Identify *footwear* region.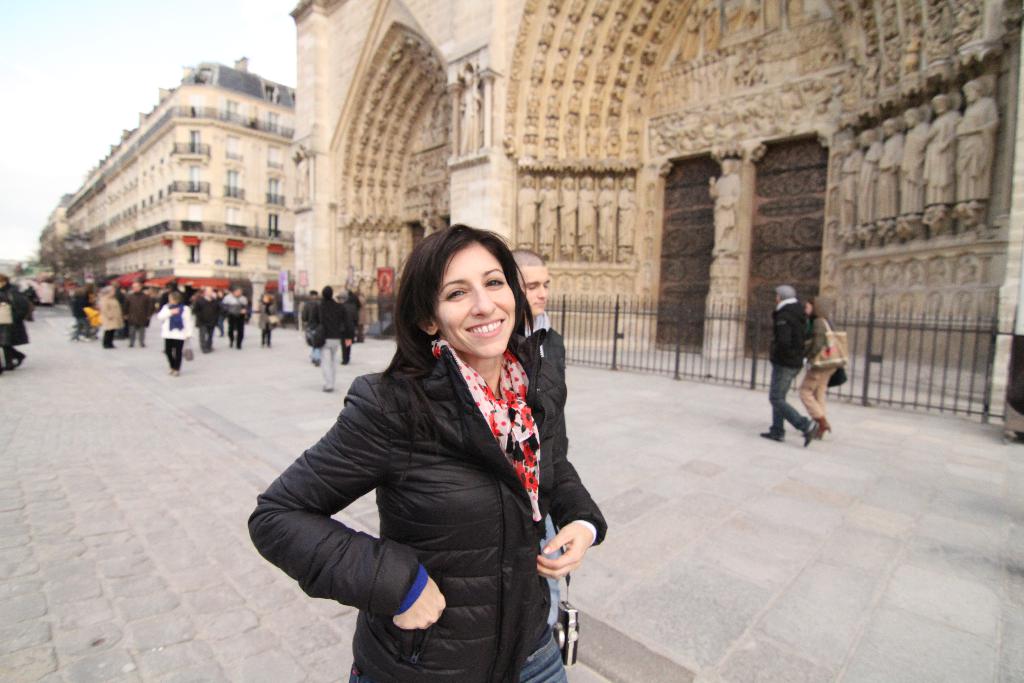
Region: locate(311, 357, 322, 366).
